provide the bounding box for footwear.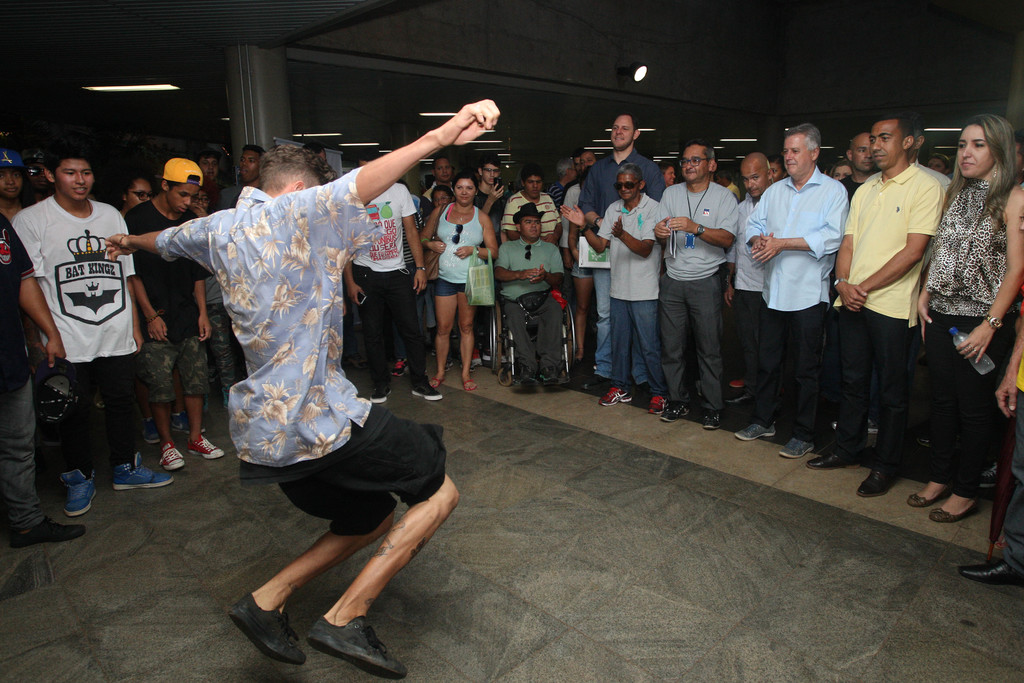
bbox(868, 419, 880, 436).
